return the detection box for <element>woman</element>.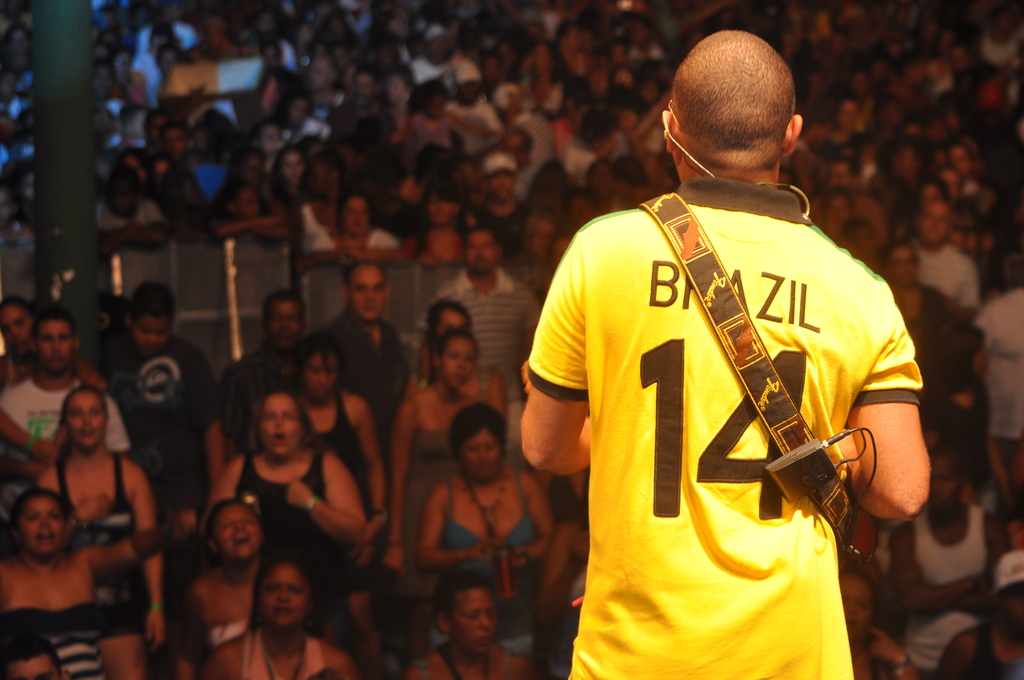
(x1=300, y1=193, x2=411, y2=266).
